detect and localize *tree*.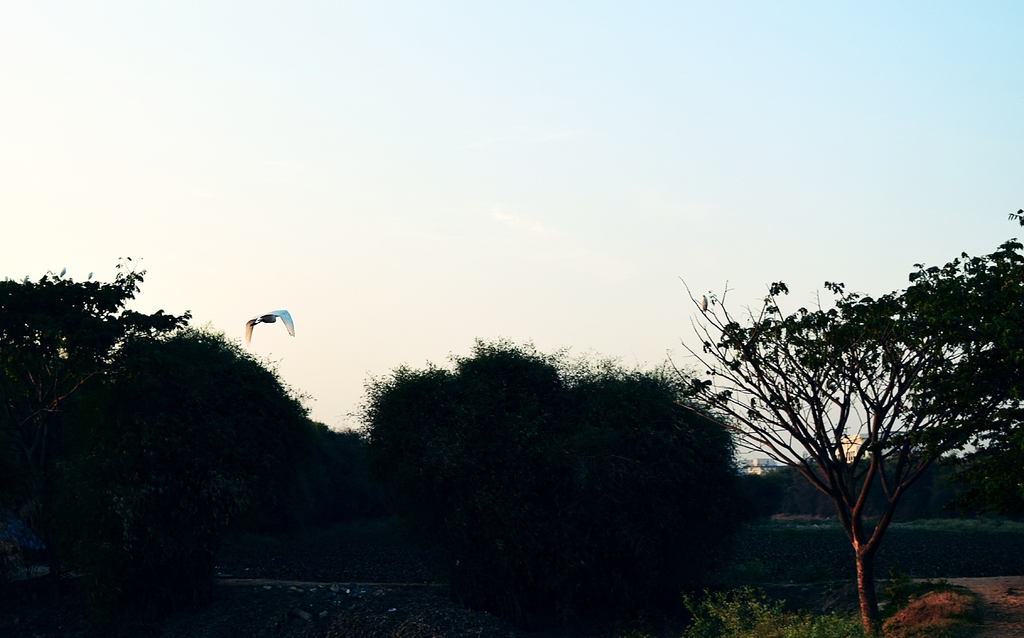
Localized at locate(367, 345, 750, 571).
